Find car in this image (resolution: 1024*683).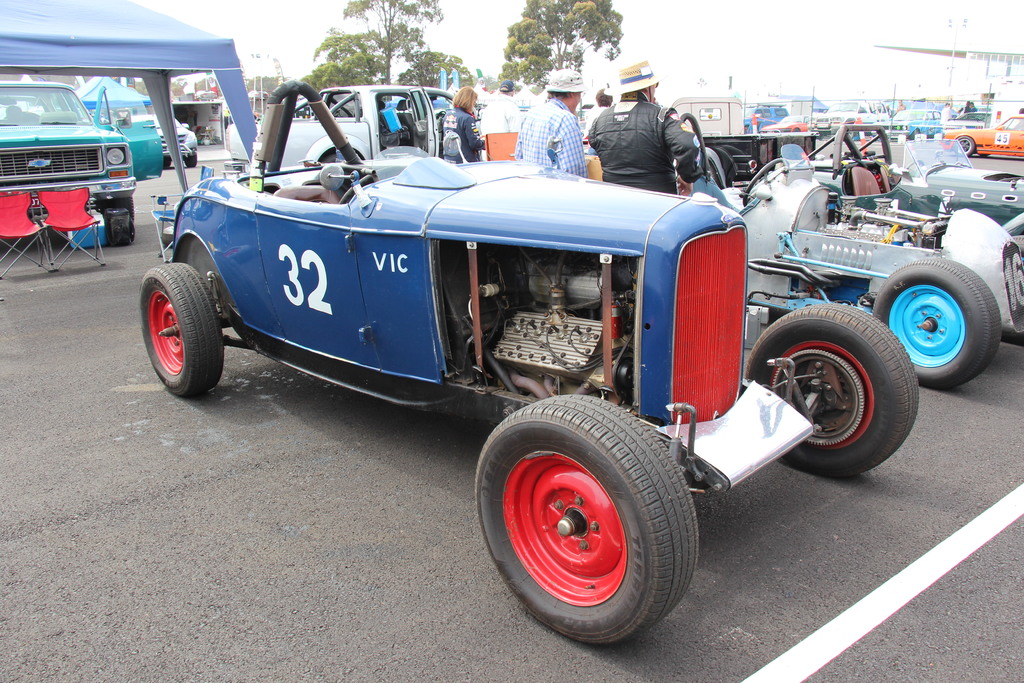
detection(494, 111, 1023, 385).
